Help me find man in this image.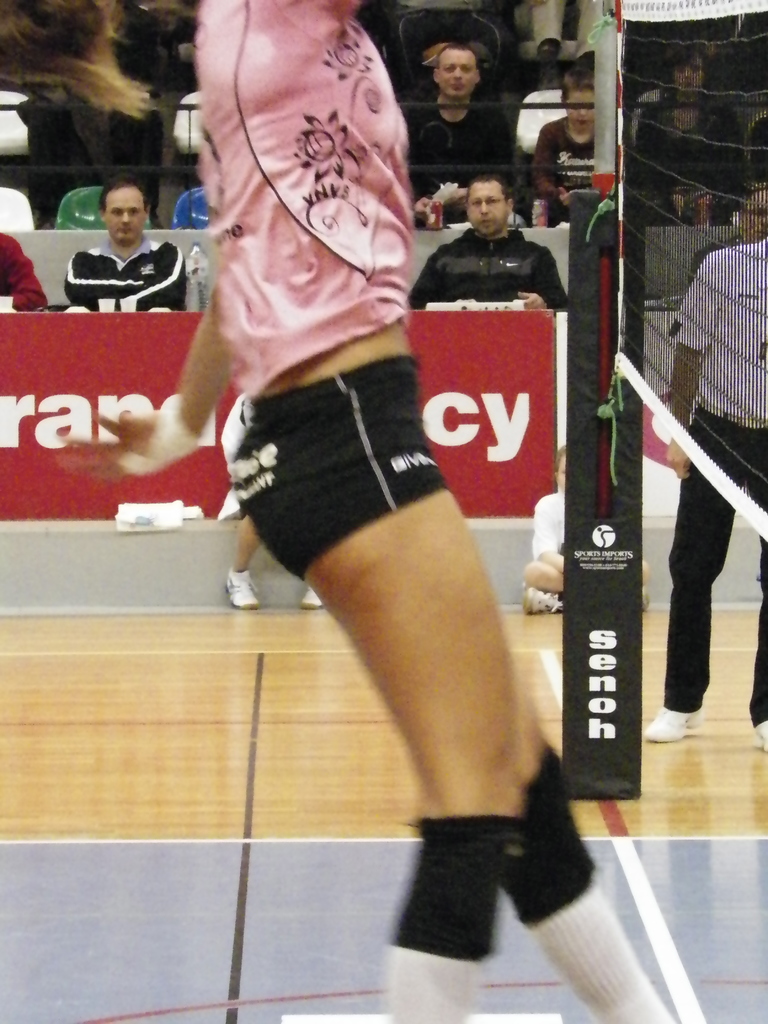
Found it: crop(0, 232, 45, 316).
